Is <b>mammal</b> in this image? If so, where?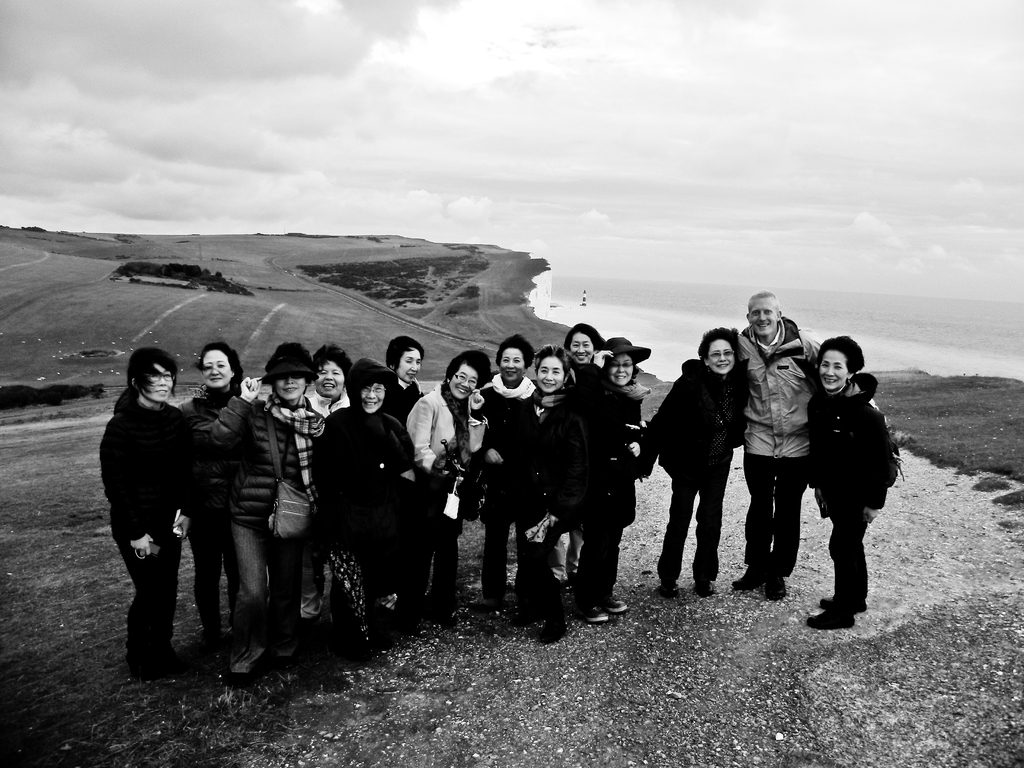
Yes, at rect(301, 337, 355, 632).
